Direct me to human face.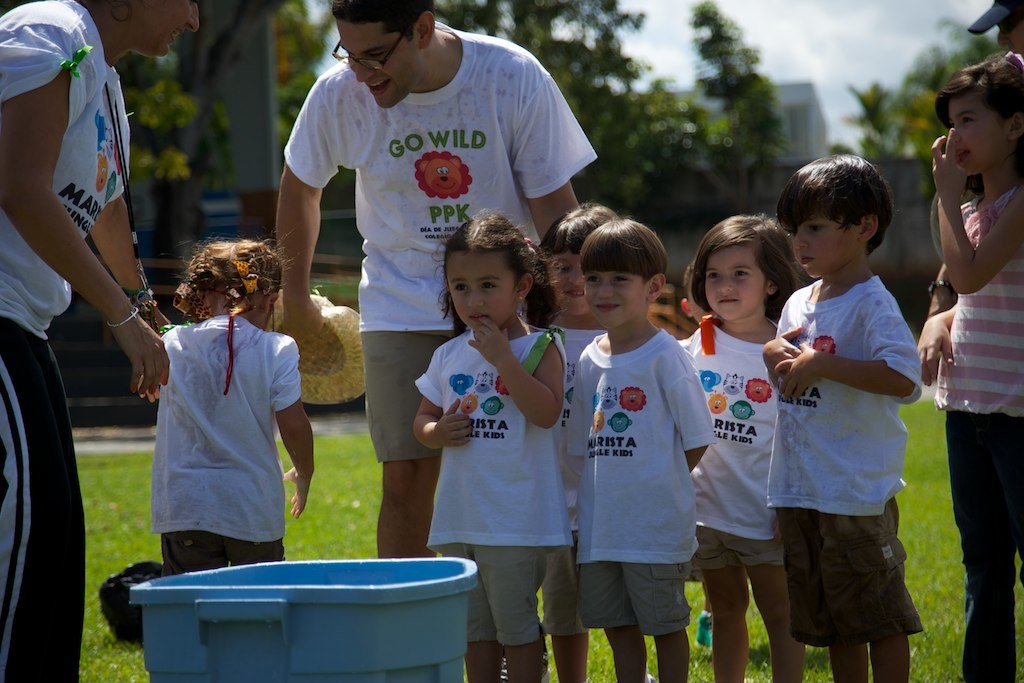
Direction: box=[706, 246, 770, 323].
